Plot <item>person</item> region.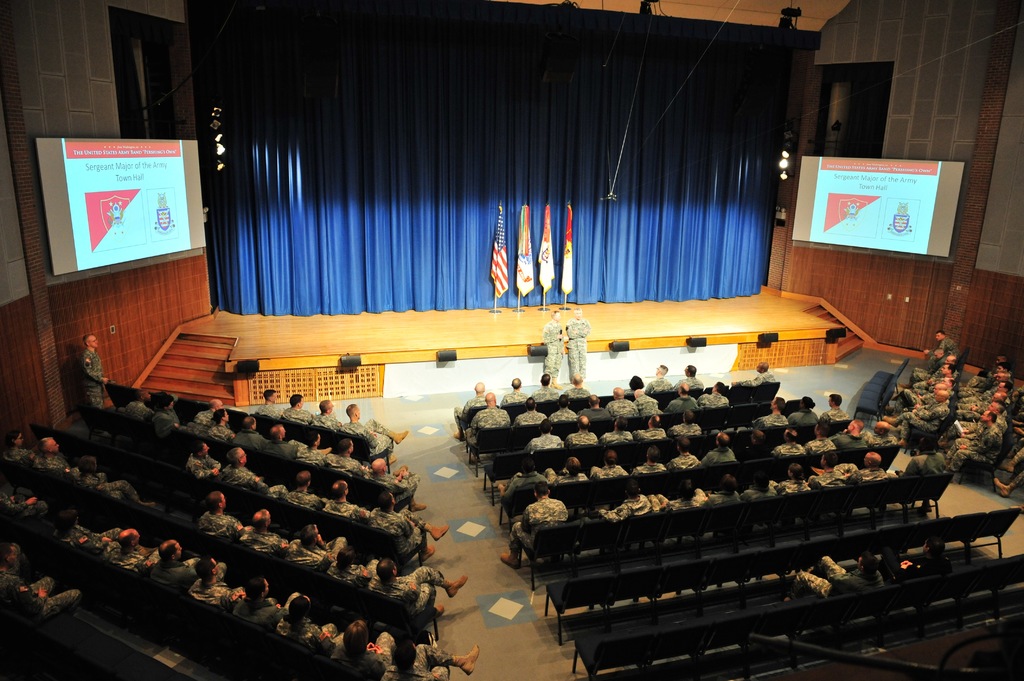
Plotted at 731, 361, 780, 391.
